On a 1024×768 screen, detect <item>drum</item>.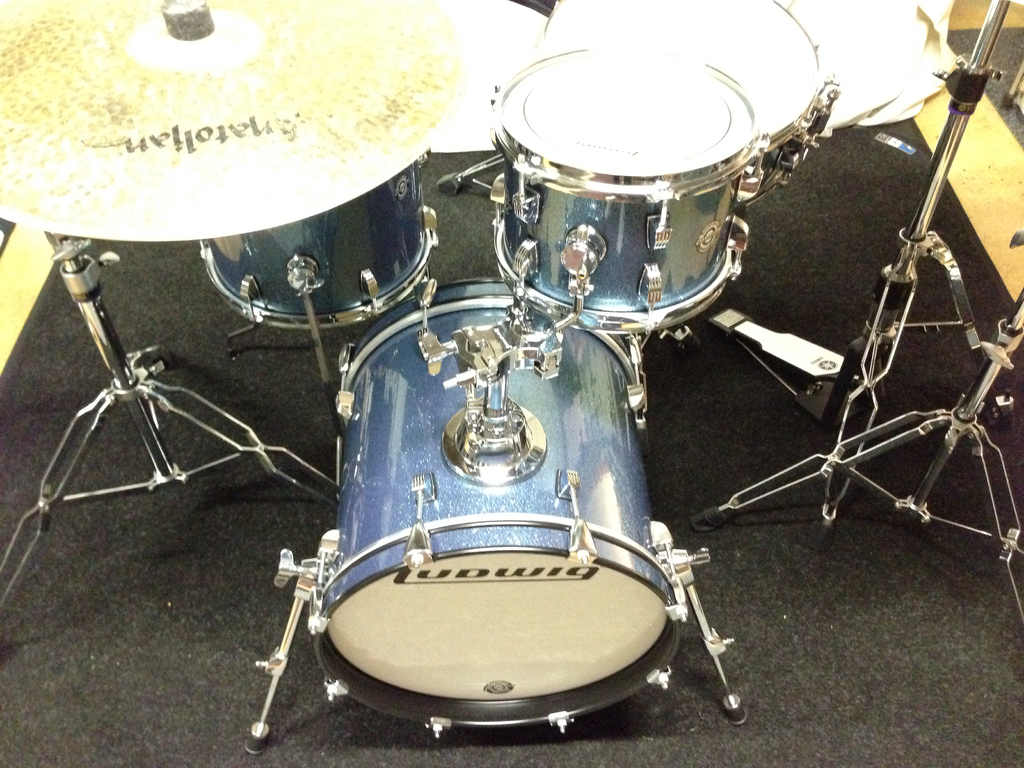
detection(492, 45, 762, 335).
